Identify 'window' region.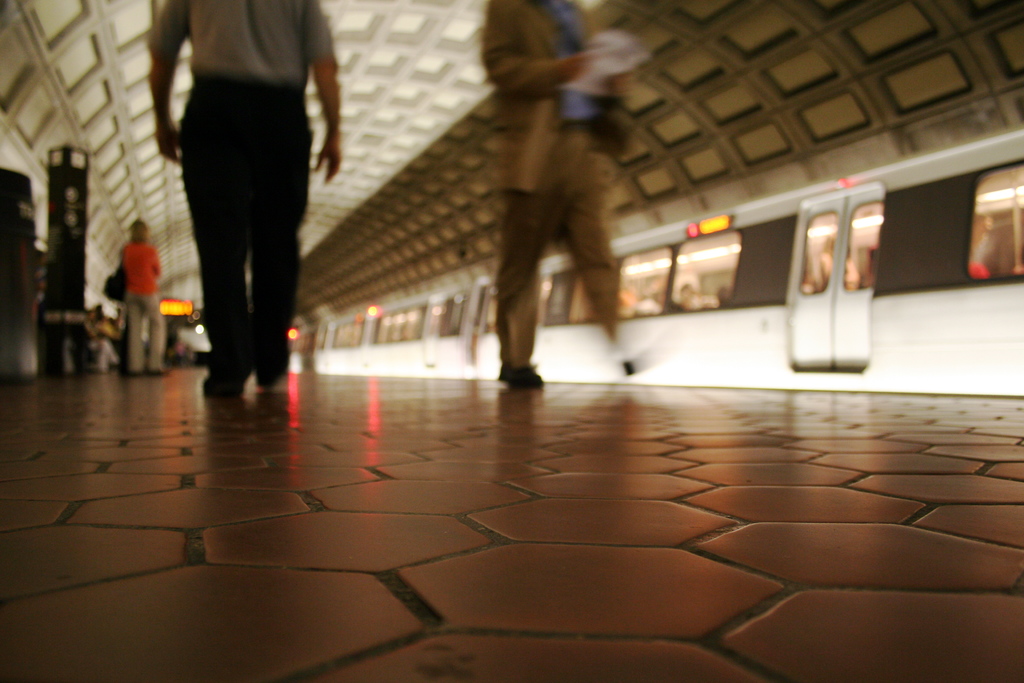
Region: locate(619, 247, 673, 319).
